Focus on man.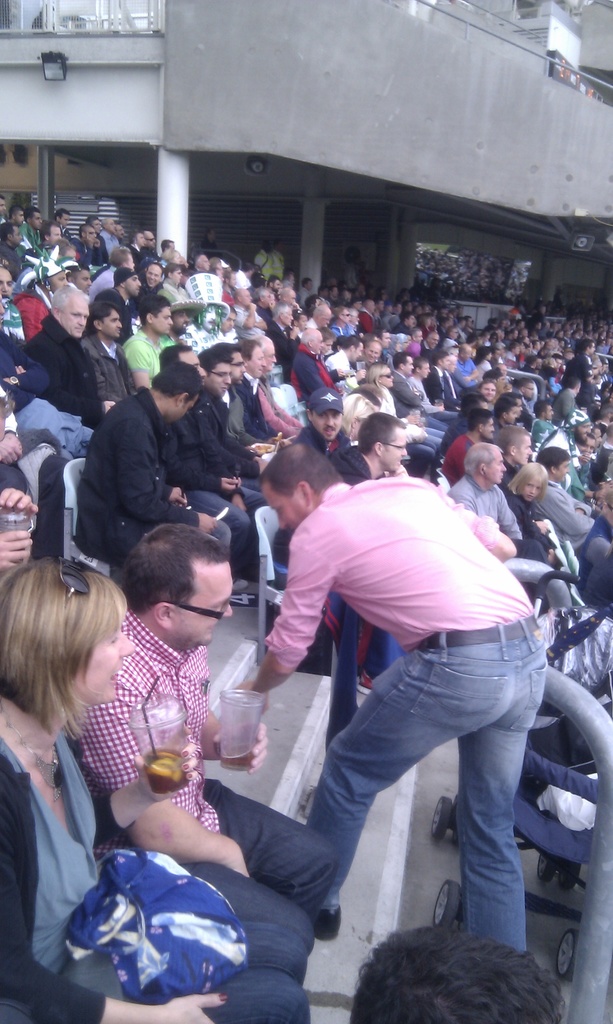
Focused at Rect(518, 383, 541, 421).
